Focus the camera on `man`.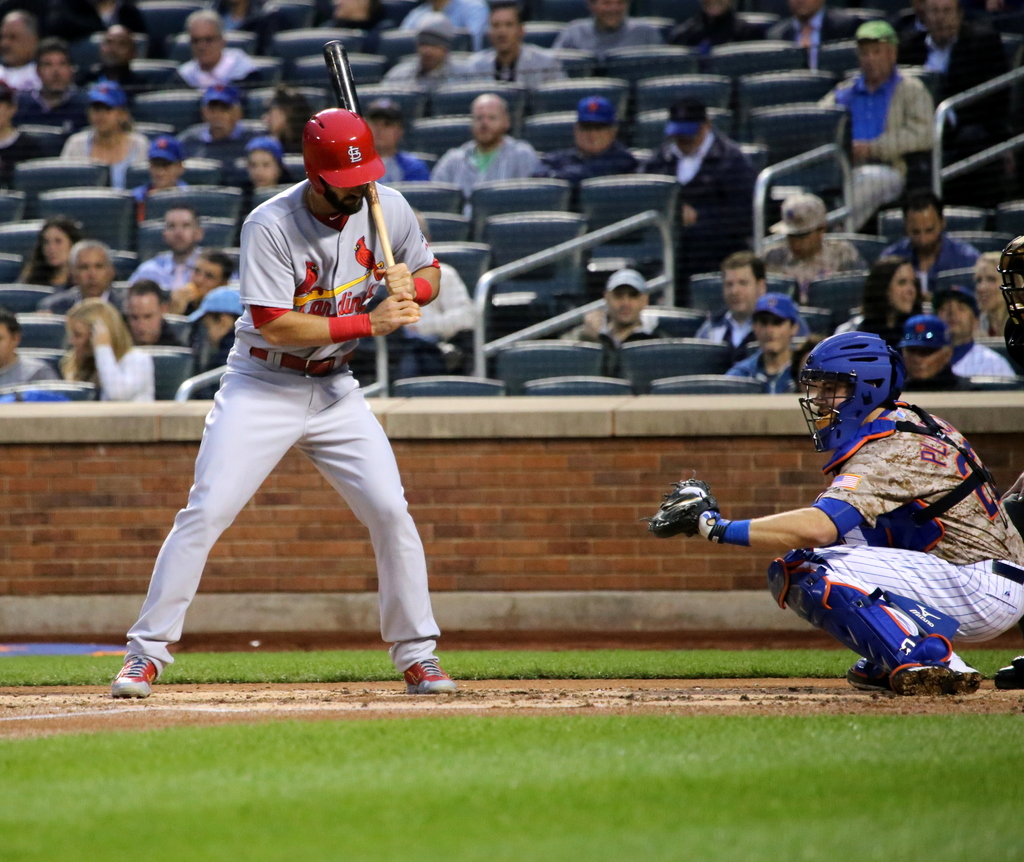
Focus region: {"left": 442, "top": 3, "right": 573, "bottom": 87}.
